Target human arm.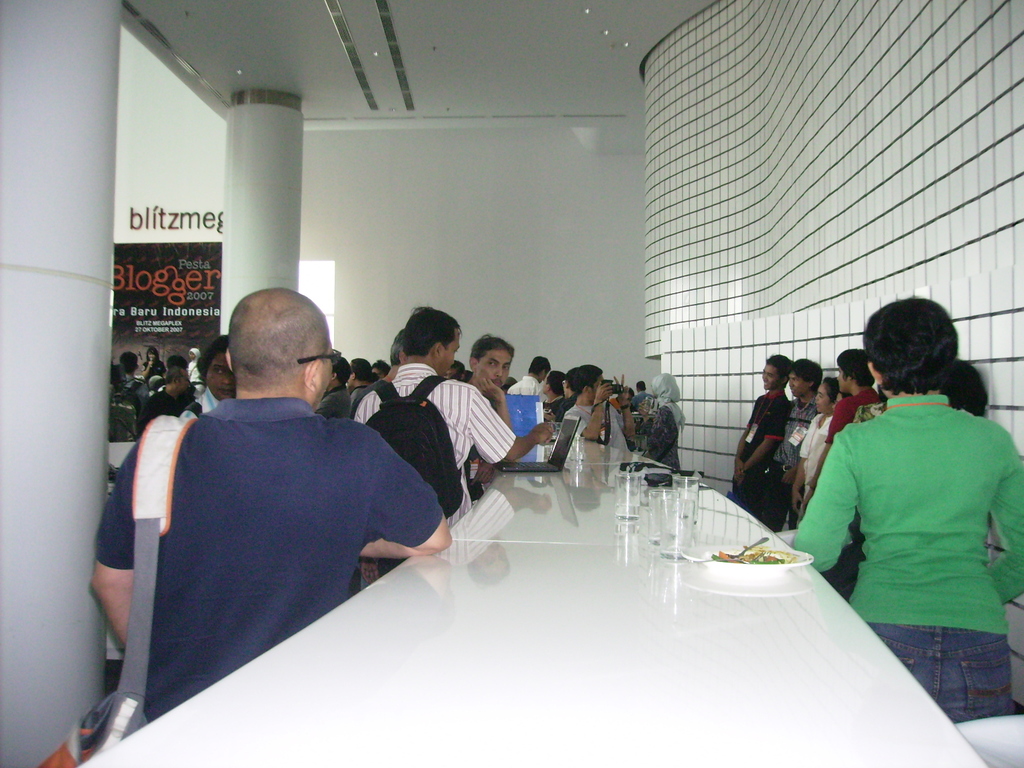
Target region: select_region(95, 433, 142, 648).
